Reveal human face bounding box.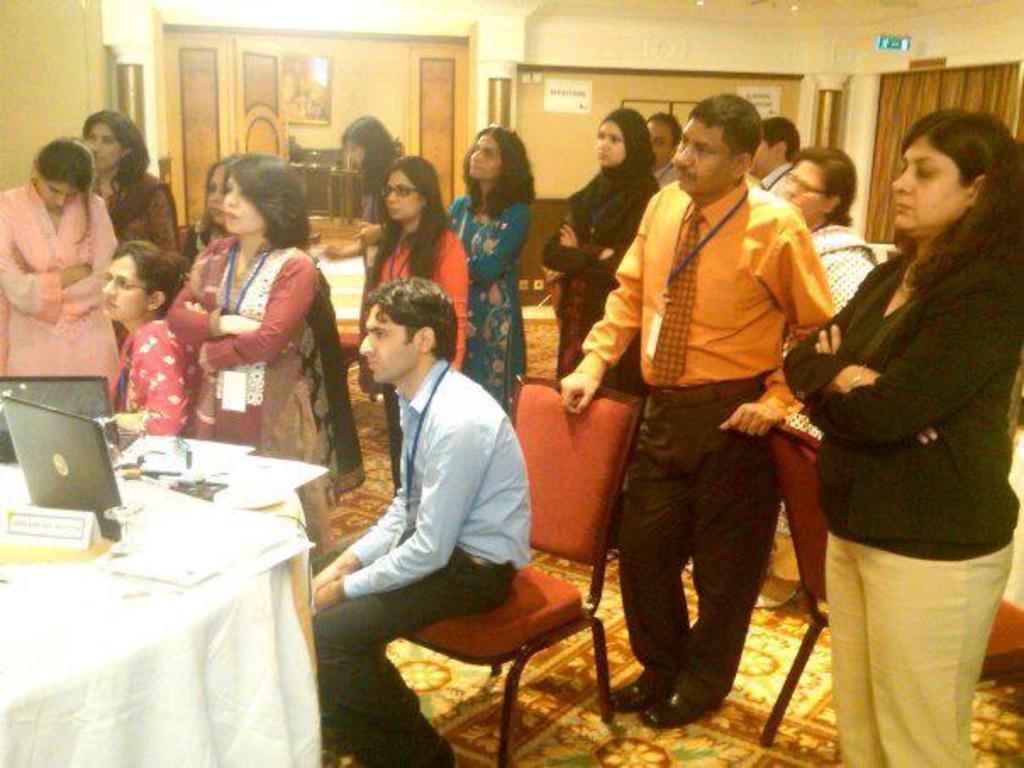
Revealed: {"left": 595, "top": 117, "right": 627, "bottom": 164}.
